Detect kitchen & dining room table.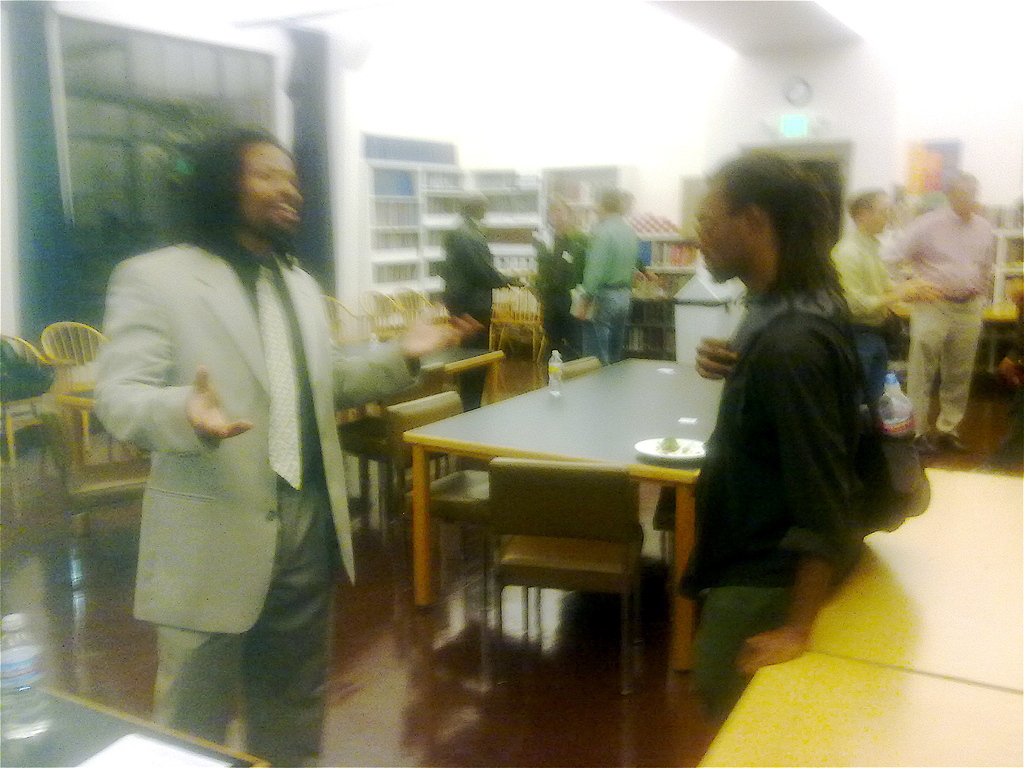
Detected at select_region(392, 351, 756, 675).
